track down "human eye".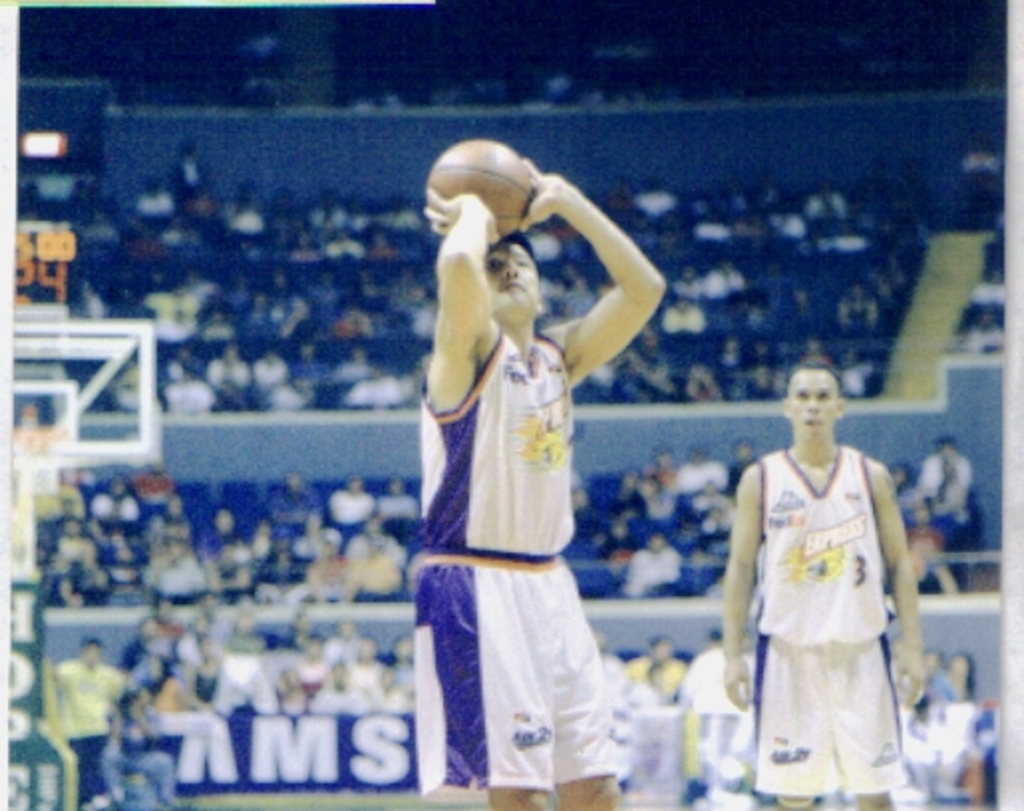
Tracked to region(487, 250, 503, 274).
